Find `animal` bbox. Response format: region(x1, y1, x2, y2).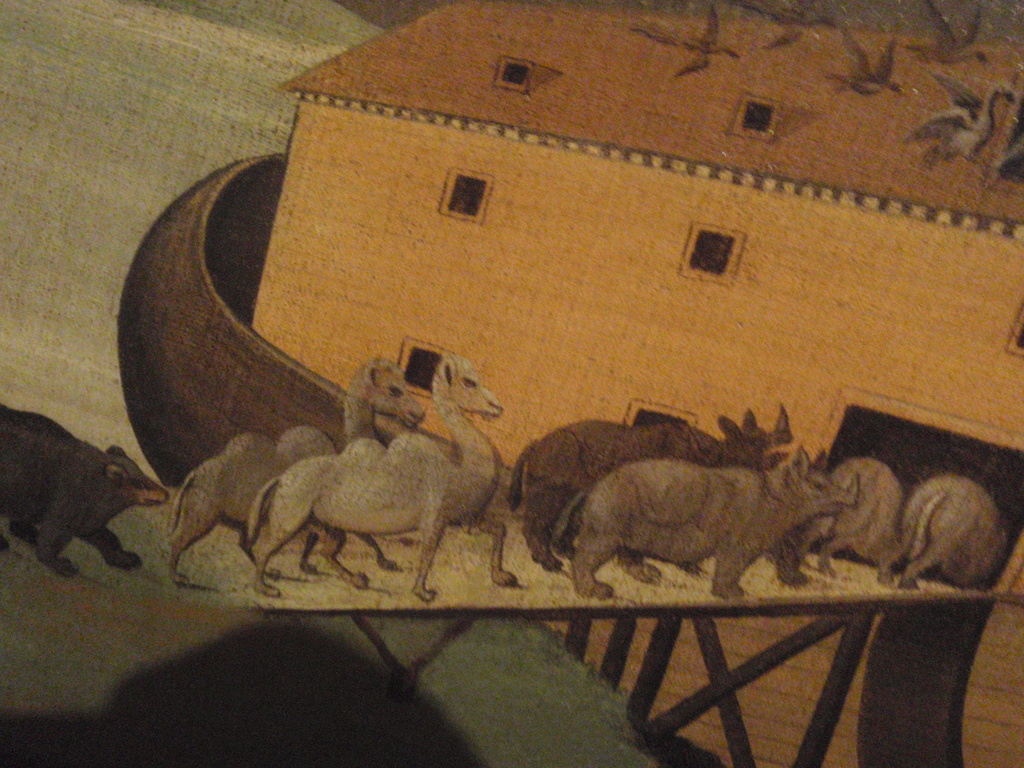
region(508, 396, 790, 572).
